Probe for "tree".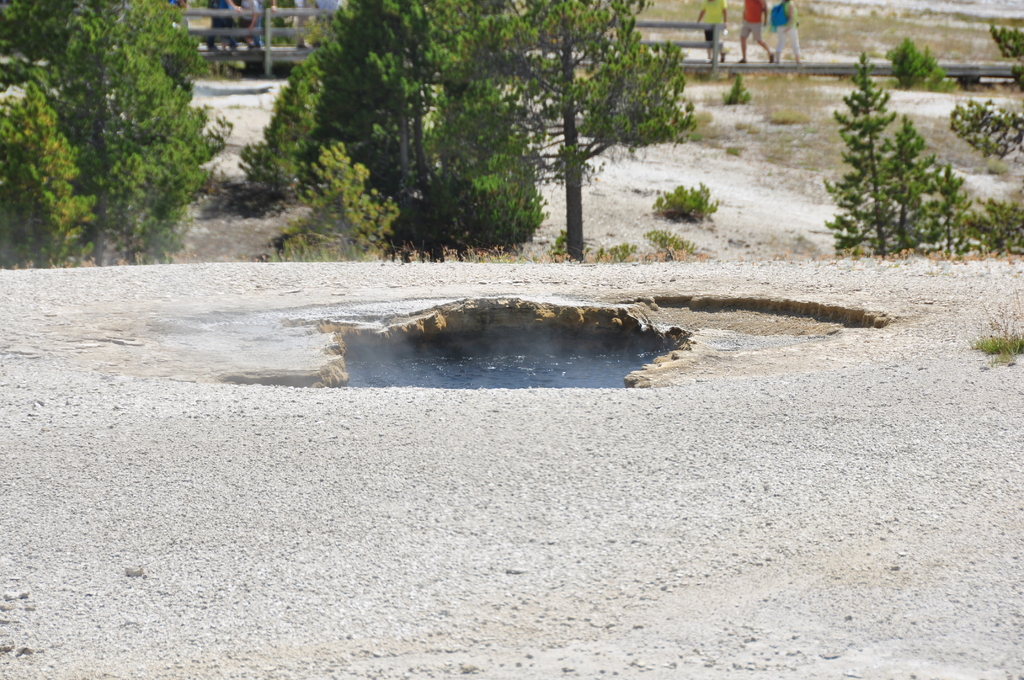
Probe result: [876,35,960,98].
